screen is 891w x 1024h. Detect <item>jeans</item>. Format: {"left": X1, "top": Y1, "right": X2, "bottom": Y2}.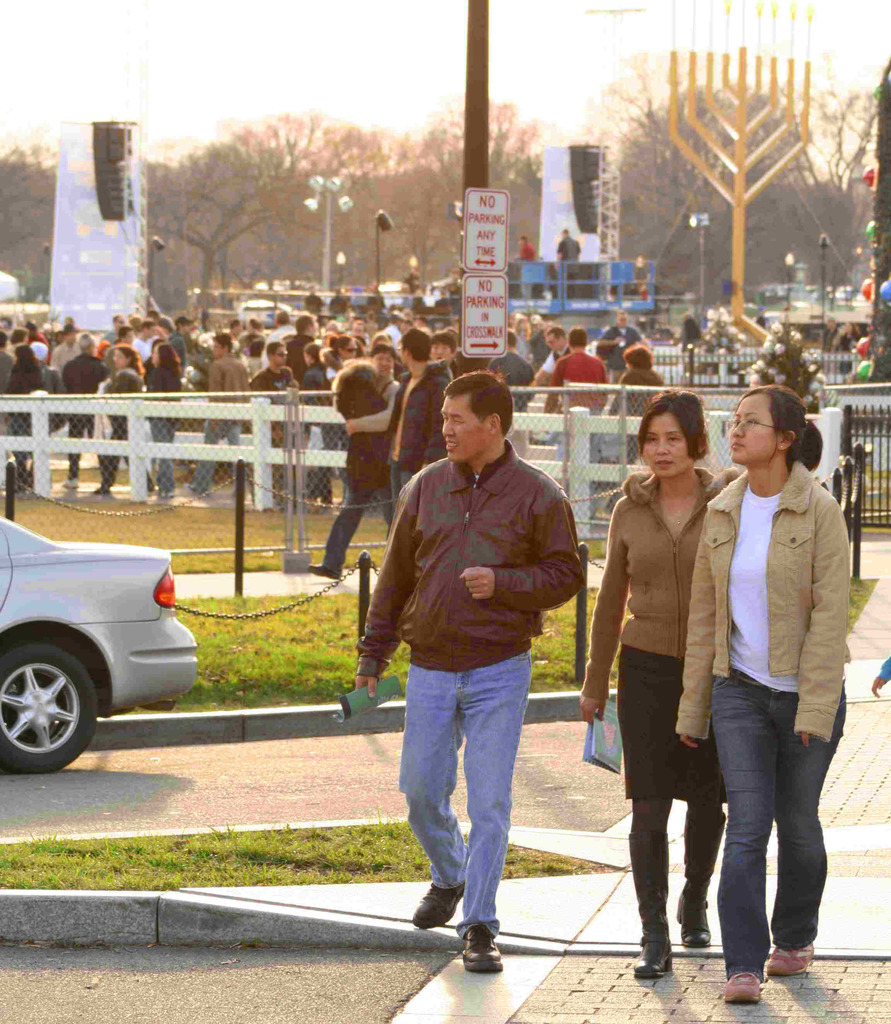
{"left": 327, "top": 480, "right": 358, "bottom": 573}.
